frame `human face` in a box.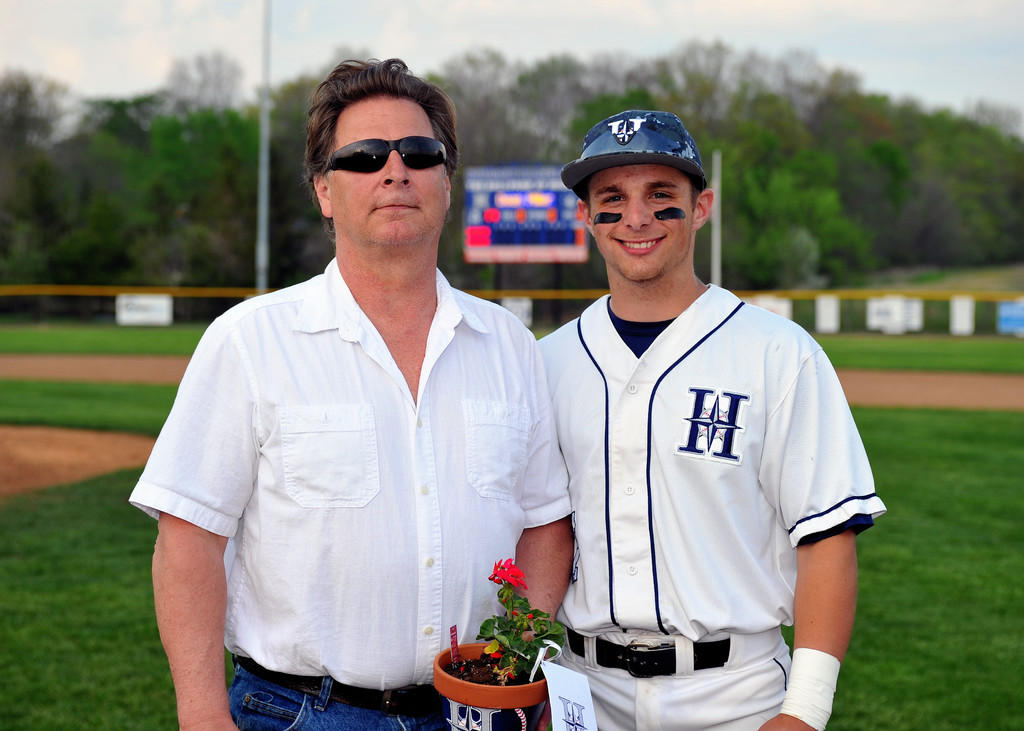
330, 95, 447, 253.
